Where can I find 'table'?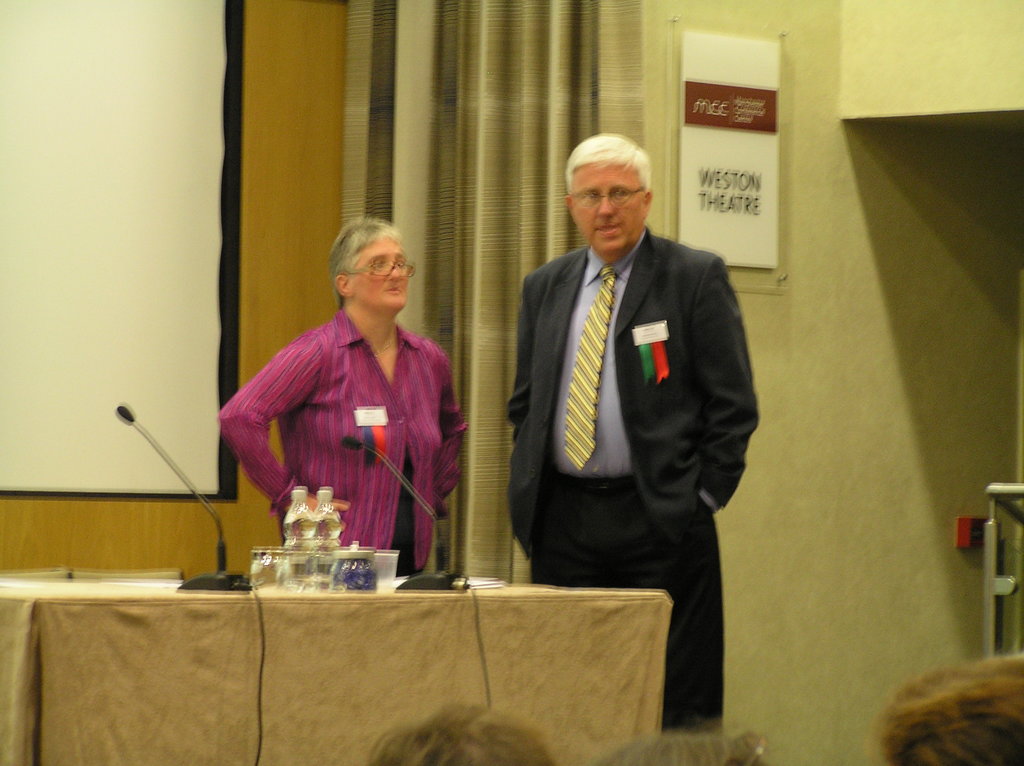
You can find it at [24,540,703,760].
